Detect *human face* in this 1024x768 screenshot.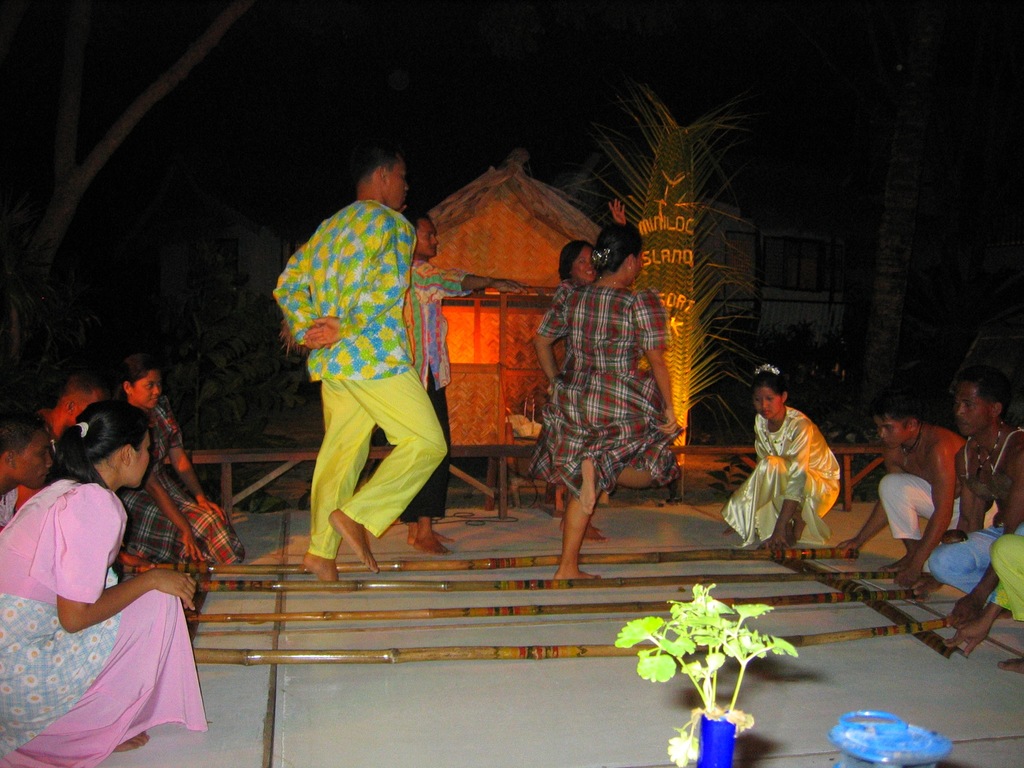
Detection: bbox=(748, 387, 783, 426).
